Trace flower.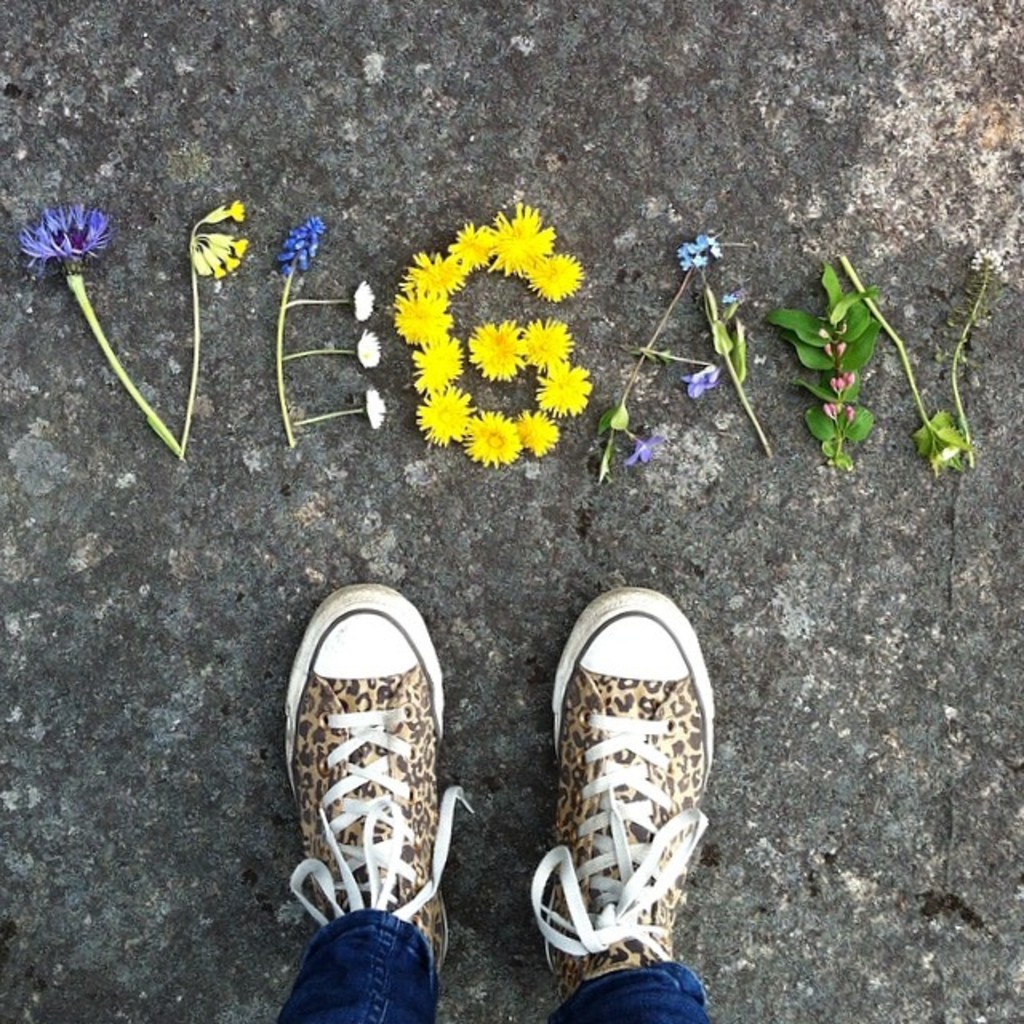
Traced to (522,256,586,296).
